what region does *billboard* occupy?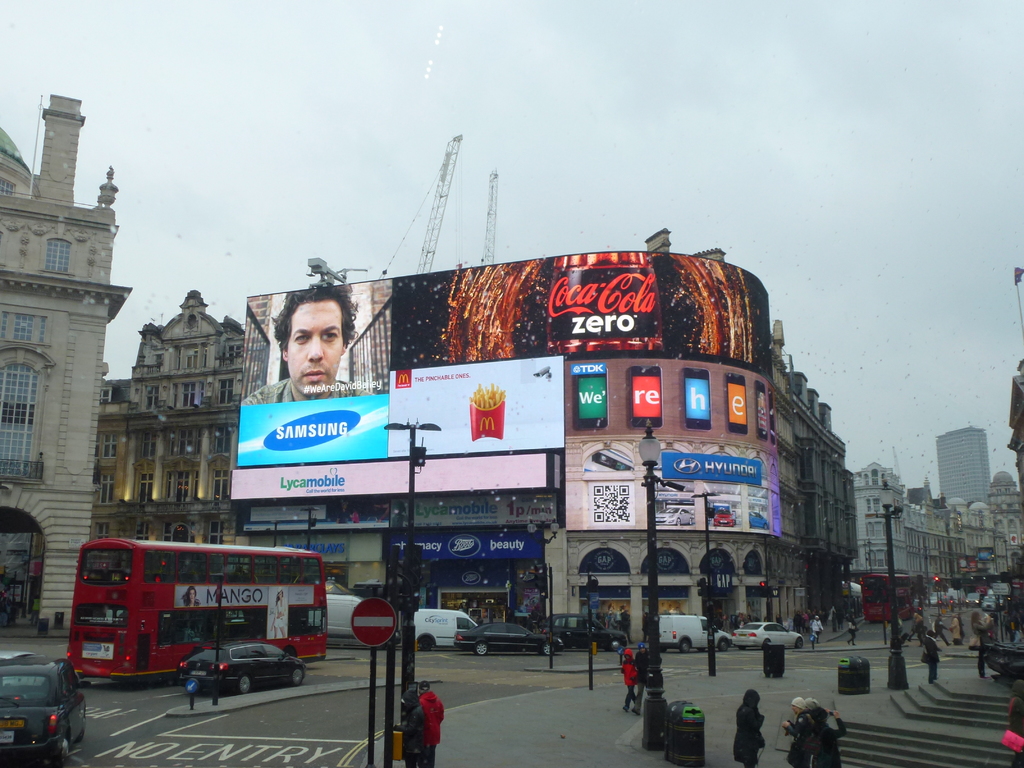
<bbox>387, 359, 560, 456</bbox>.
